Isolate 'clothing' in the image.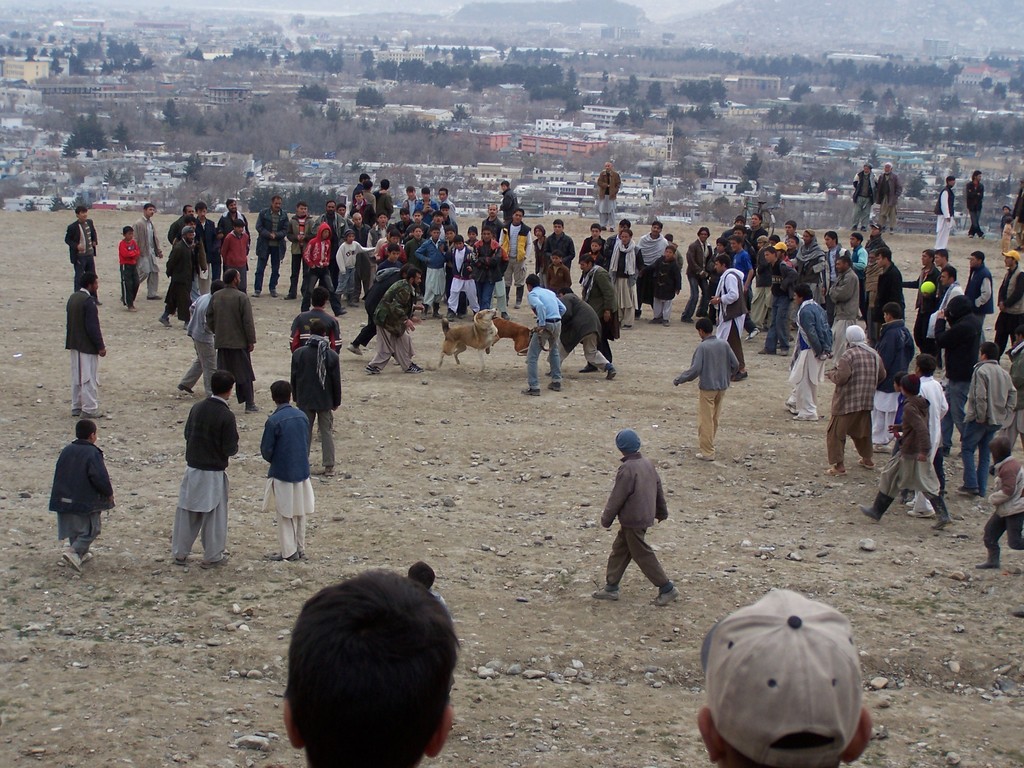
Isolated region: box(594, 430, 681, 610).
